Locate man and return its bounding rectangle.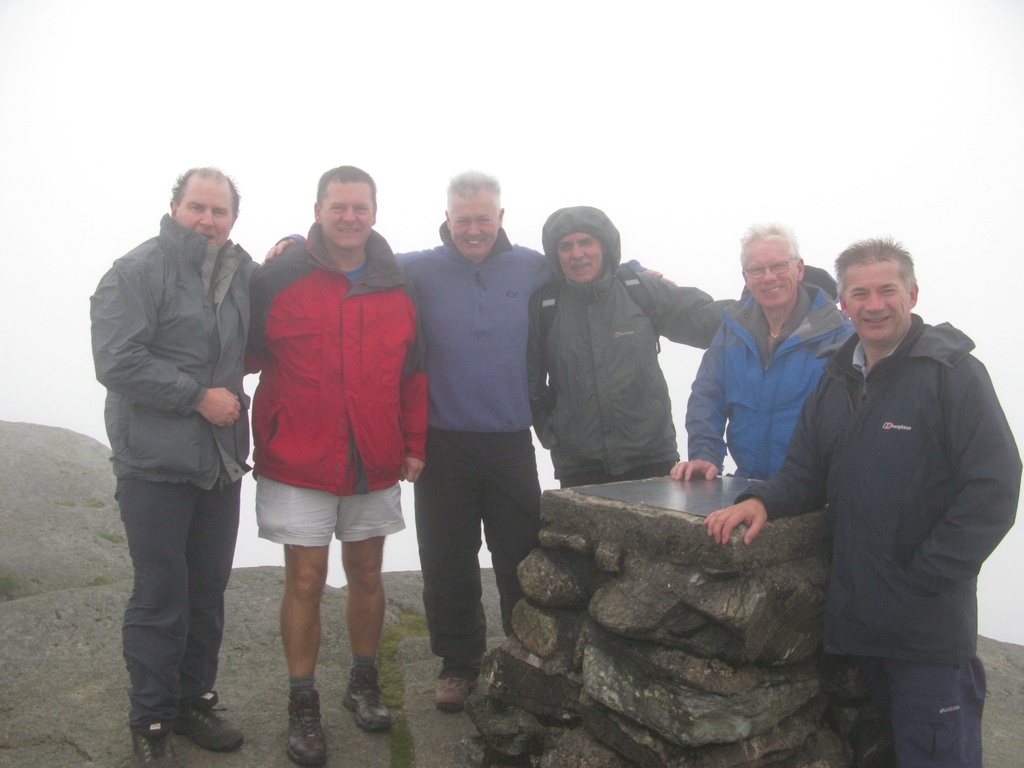
detection(769, 220, 1022, 762).
